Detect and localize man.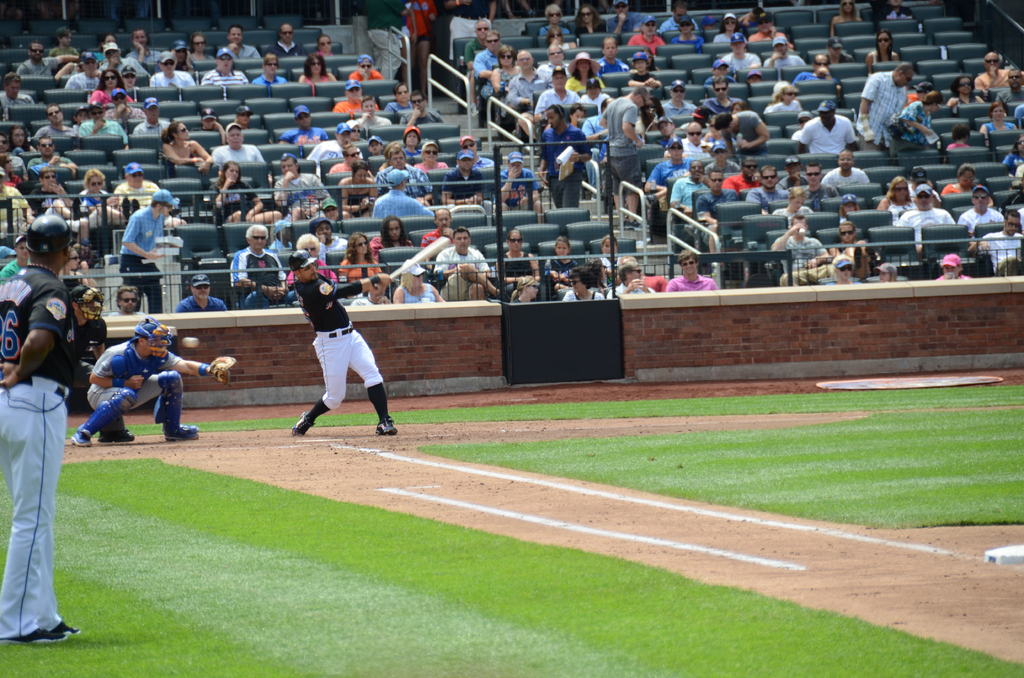
Localized at x1=645 y1=137 x2=689 y2=191.
